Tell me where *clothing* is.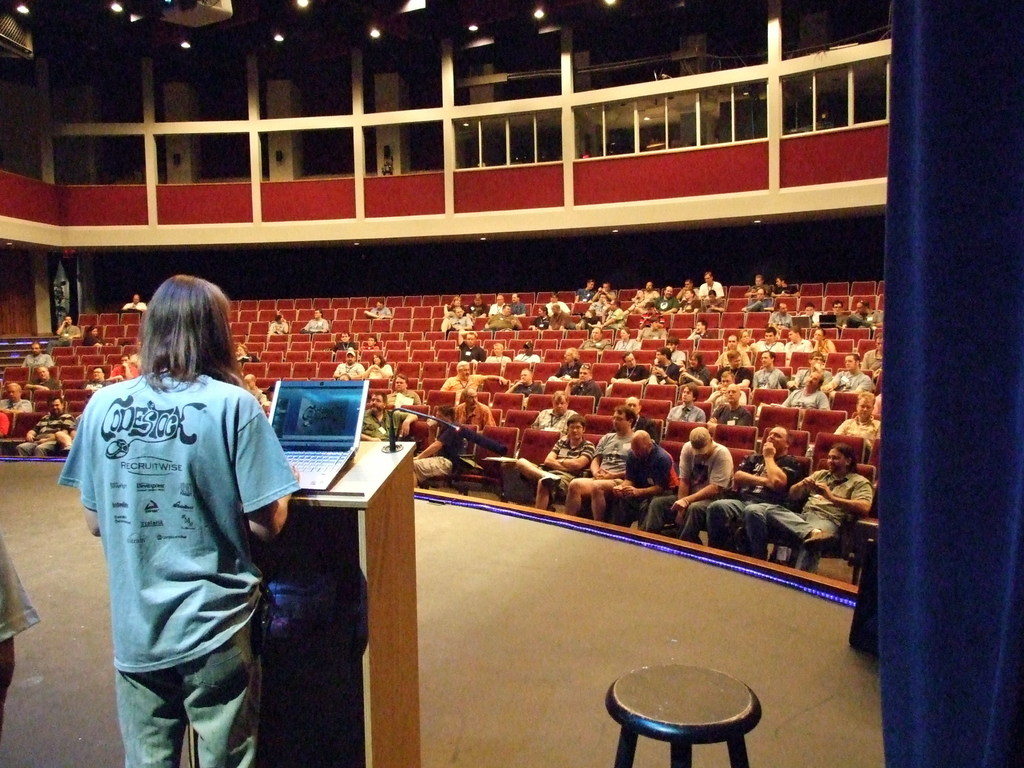
*clothing* is at x1=337 y1=336 x2=355 y2=352.
